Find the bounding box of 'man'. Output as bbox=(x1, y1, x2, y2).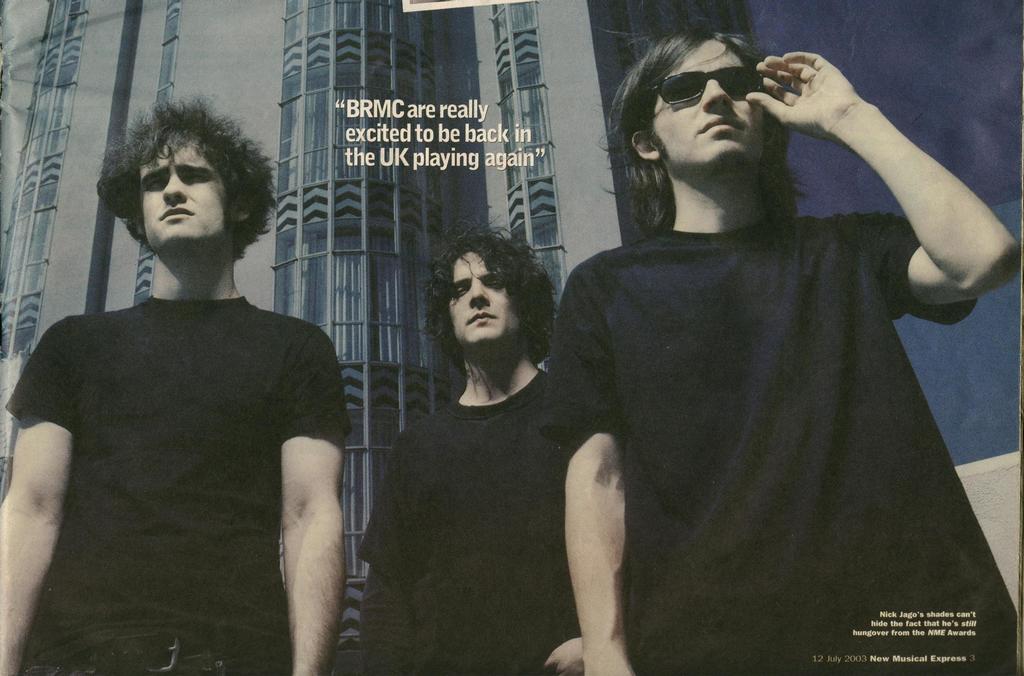
bbox=(0, 95, 349, 675).
